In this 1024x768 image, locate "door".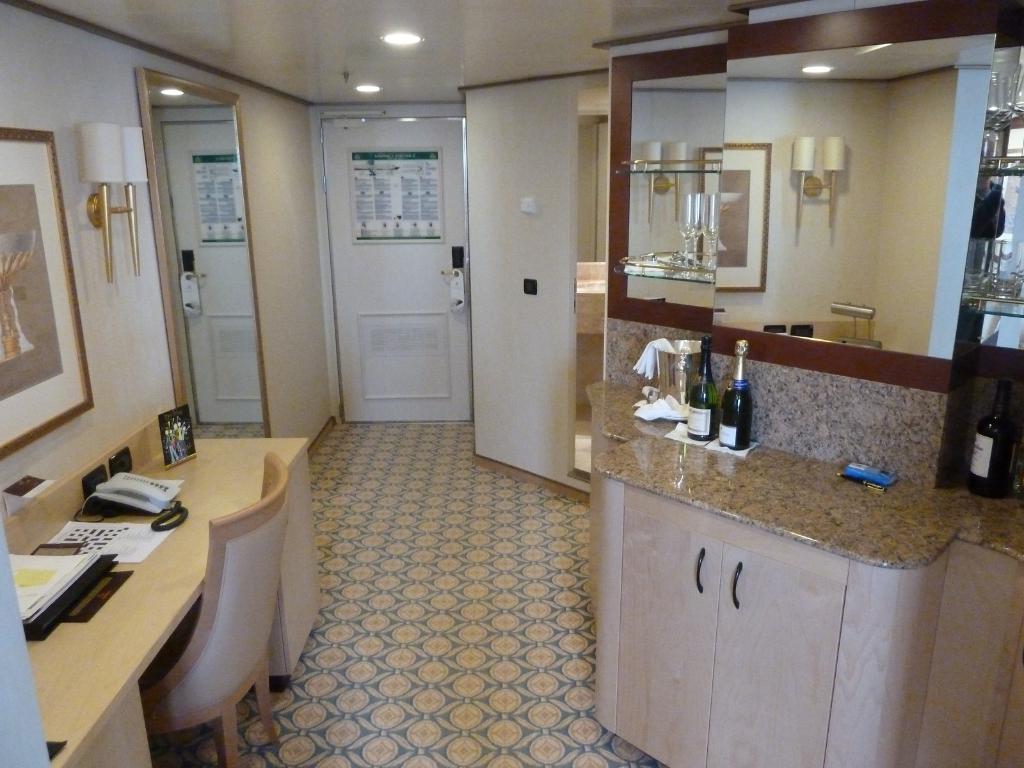
Bounding box: bbox=[314, 115, 486, 419].
